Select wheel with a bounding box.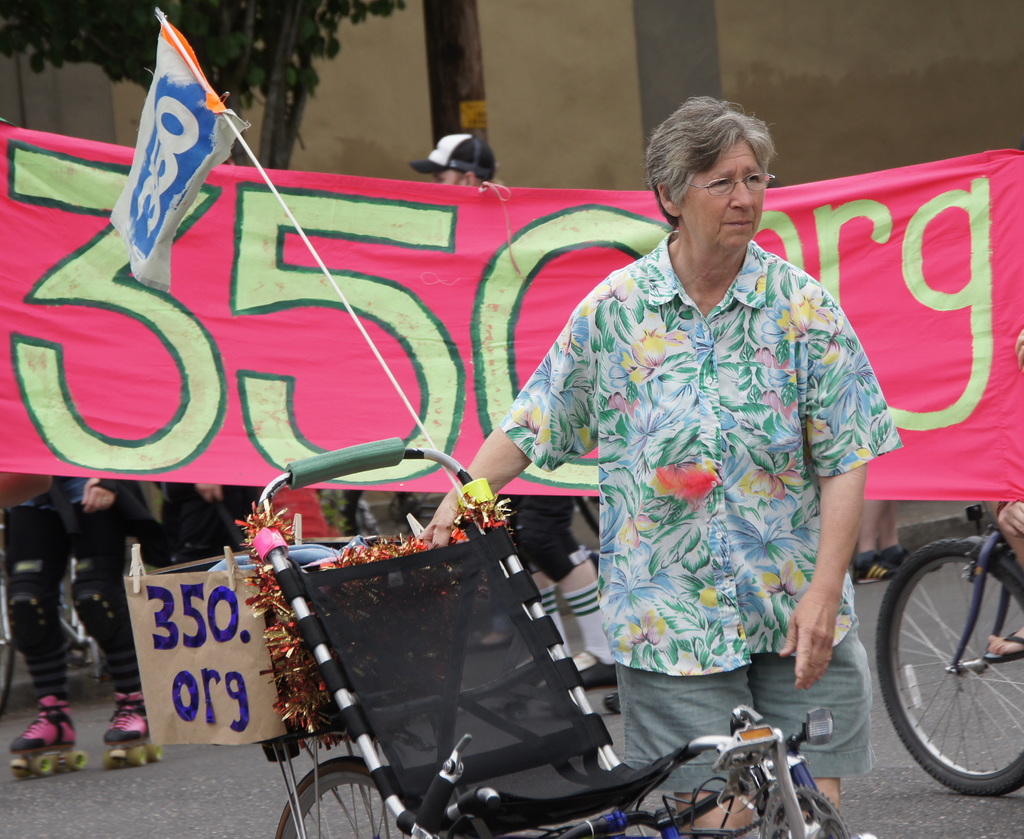
bbox=[127, 746, 147, 765].
